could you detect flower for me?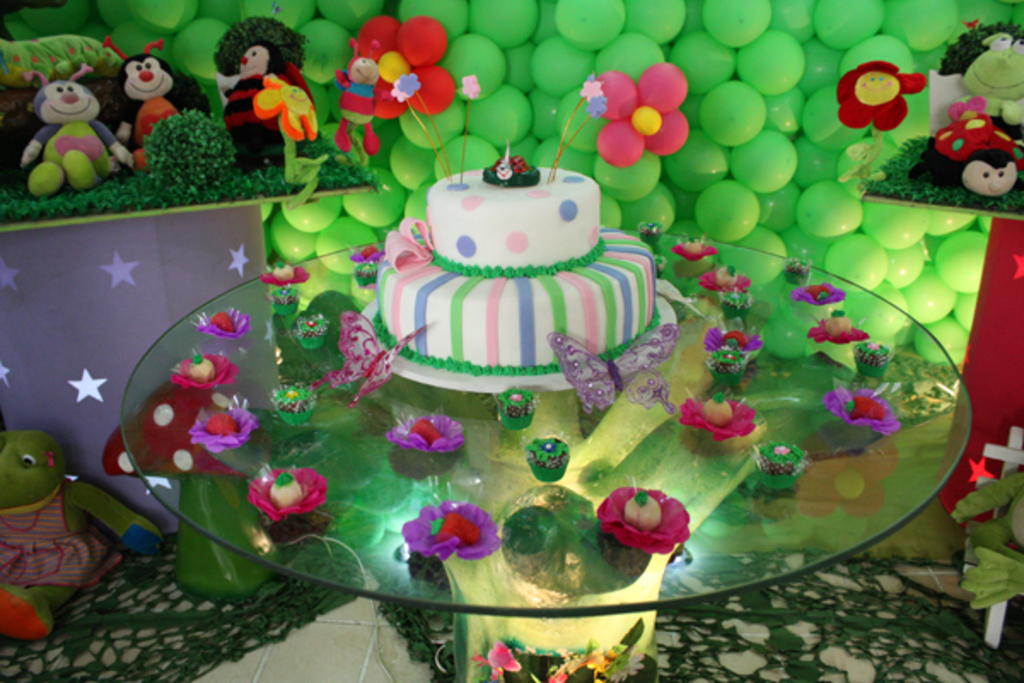
Detection result: (707, 324, 765, 350).
